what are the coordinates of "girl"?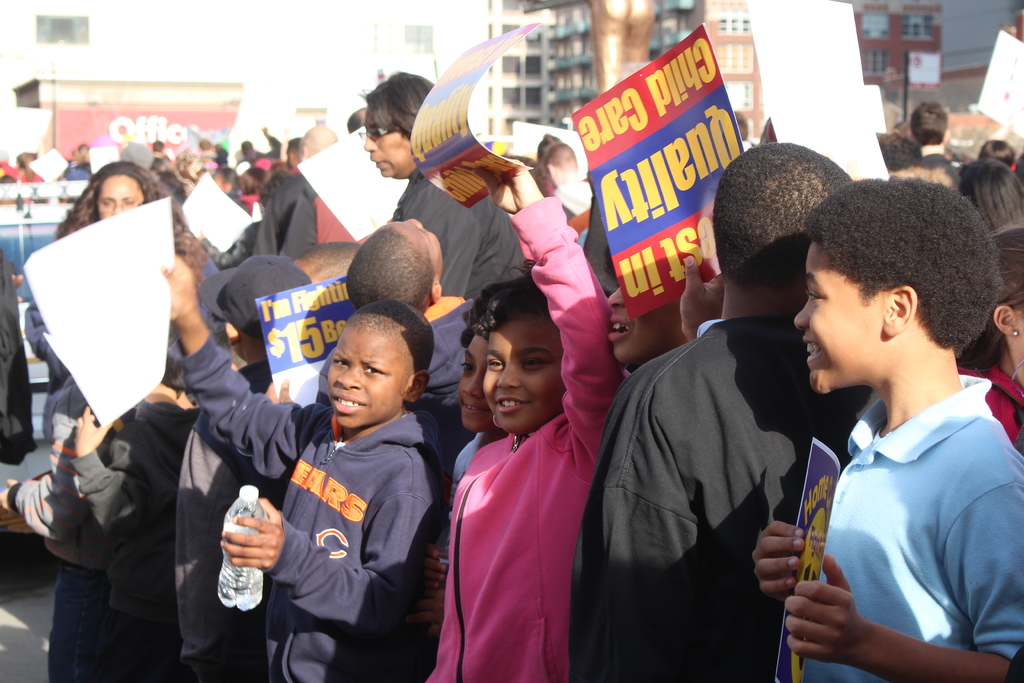
424,161,627,682.
